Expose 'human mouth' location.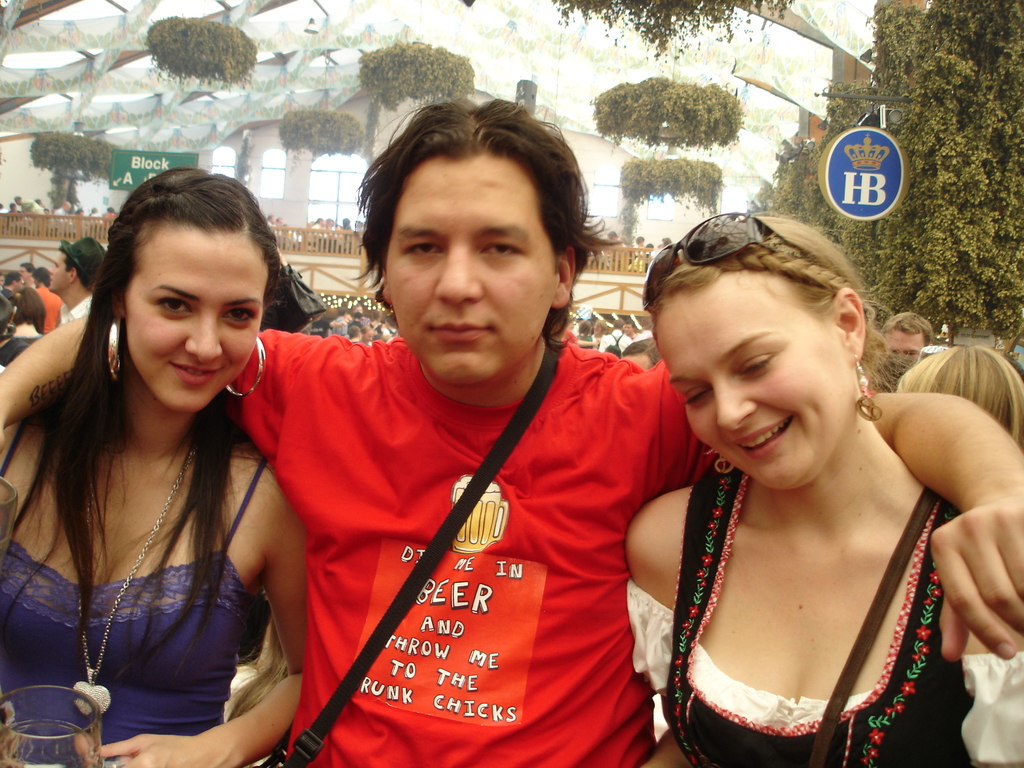
Exposed at [431,320,492,343].
